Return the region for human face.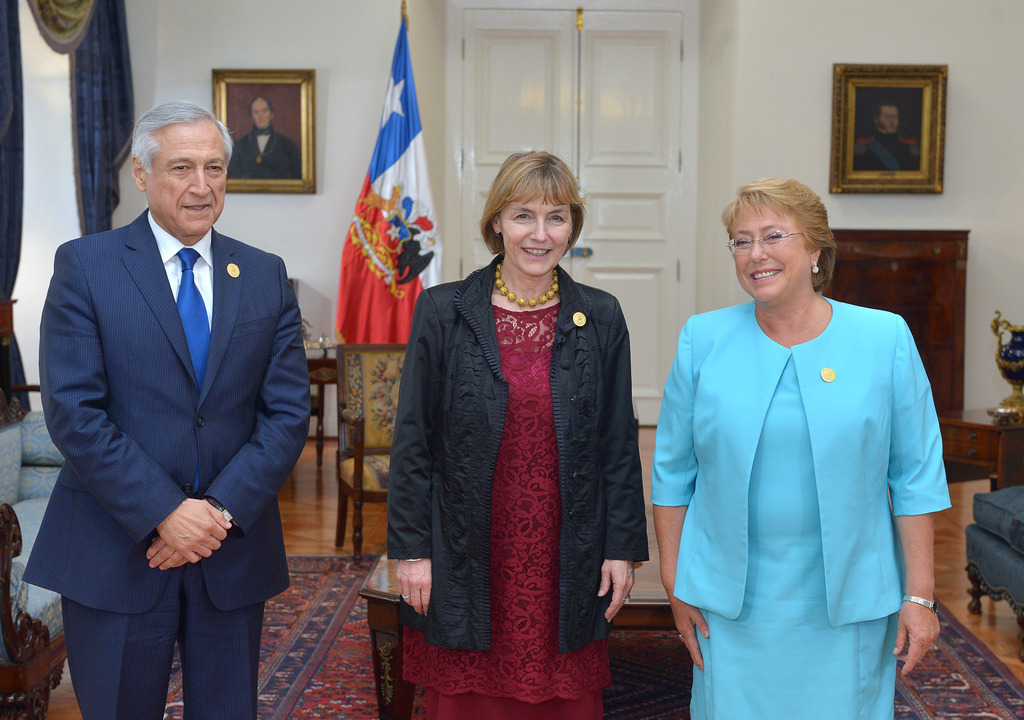
select_region(880, 108, 897, 132).
